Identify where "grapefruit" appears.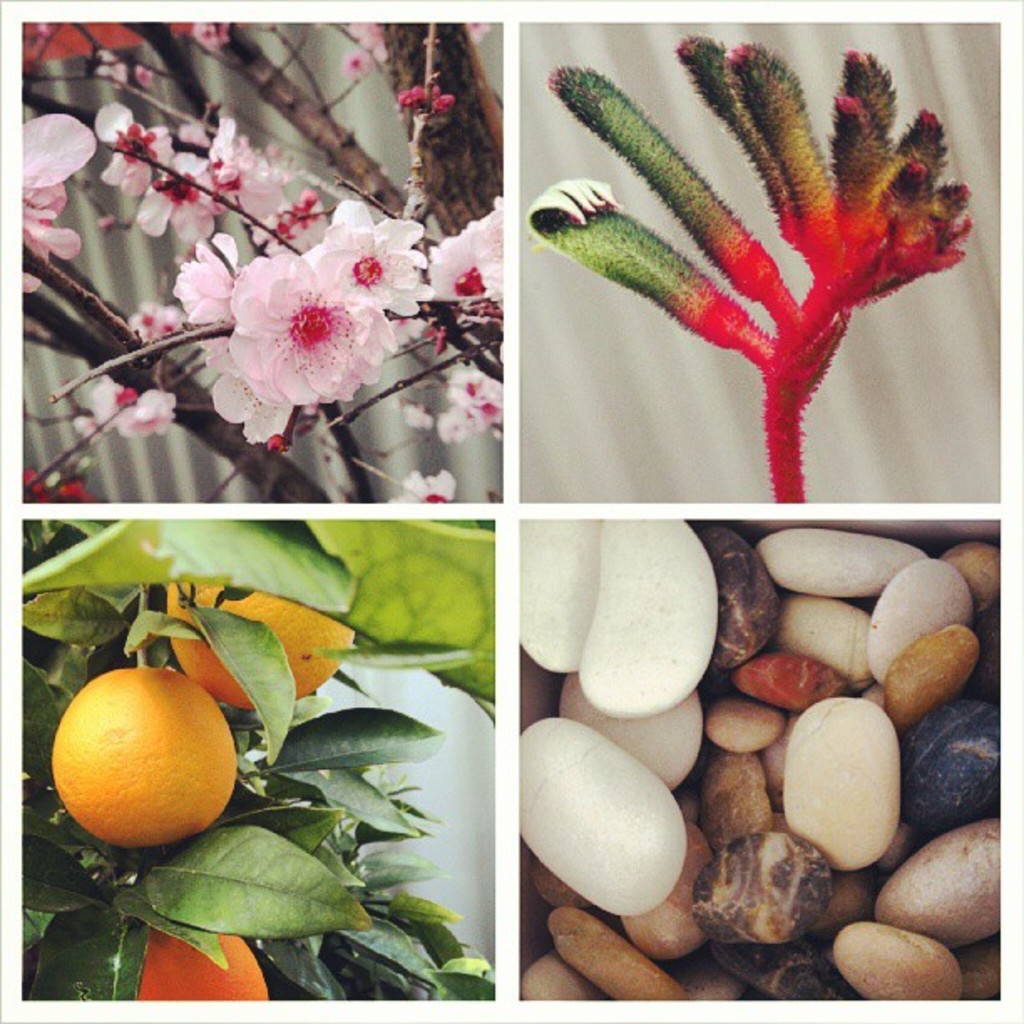
Appears at l=50, t=673, r=238, b=847.
